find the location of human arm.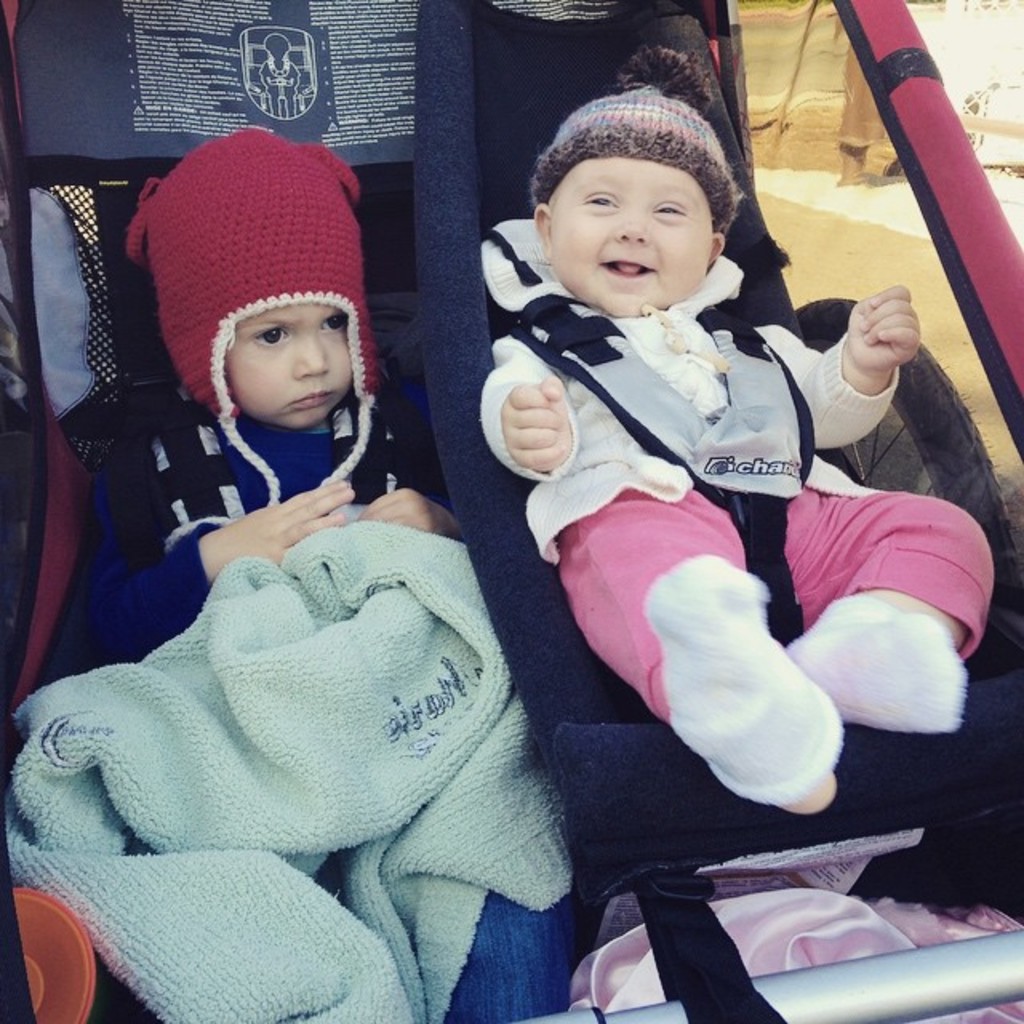
Location: 472/333/574/485.
